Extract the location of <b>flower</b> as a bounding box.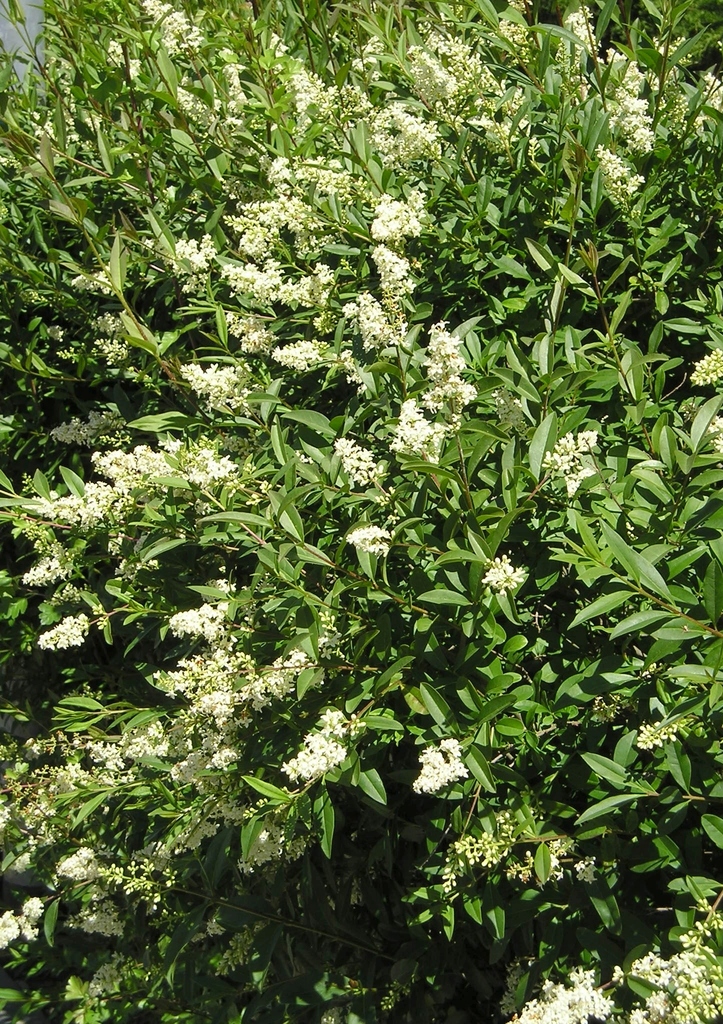
l=410, t=739, r=460, b=803.
